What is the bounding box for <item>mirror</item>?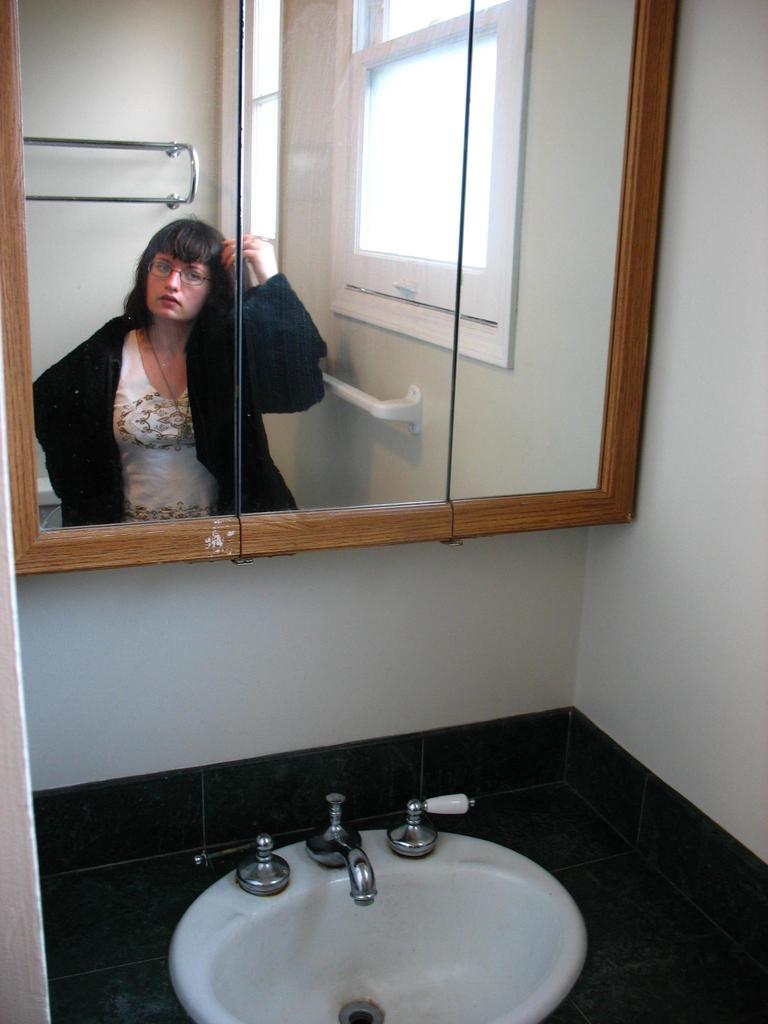
BBox(19, 0, 637, 538).
